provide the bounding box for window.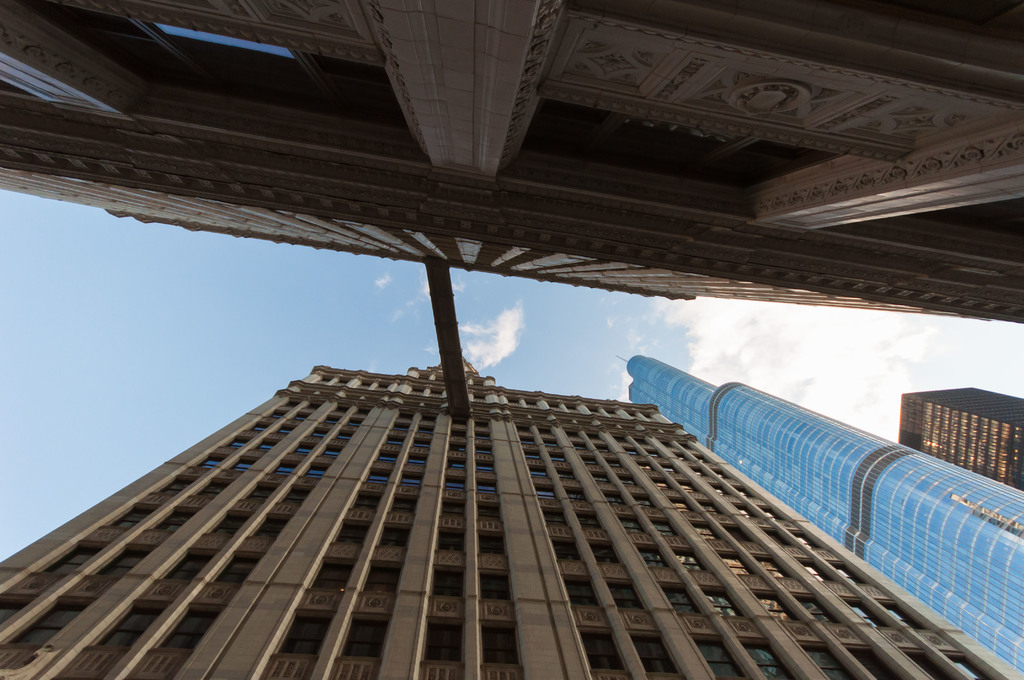
pyautogui.locateOnScreen(941, 658, 995, 679).
